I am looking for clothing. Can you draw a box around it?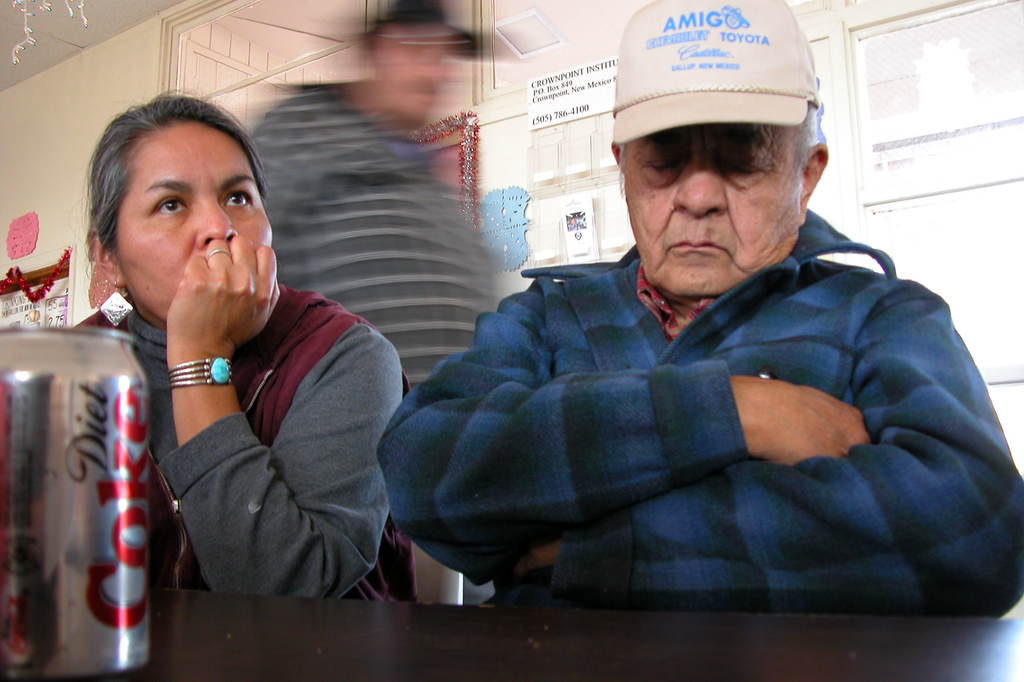
Sure, the bounding box is crop(54, 279, 425, 605).
